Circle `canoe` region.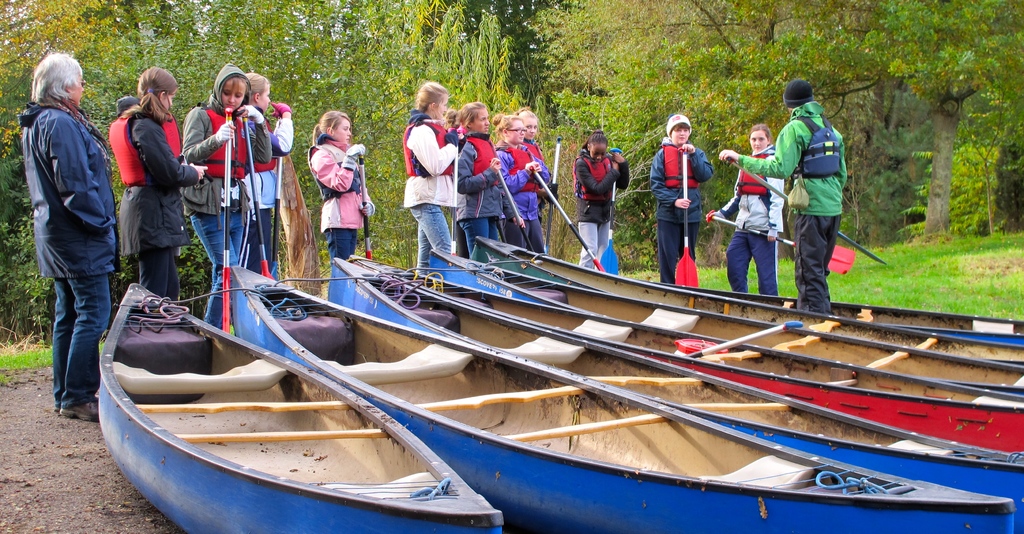
Region: crop(646, 279, 1023, 346).
